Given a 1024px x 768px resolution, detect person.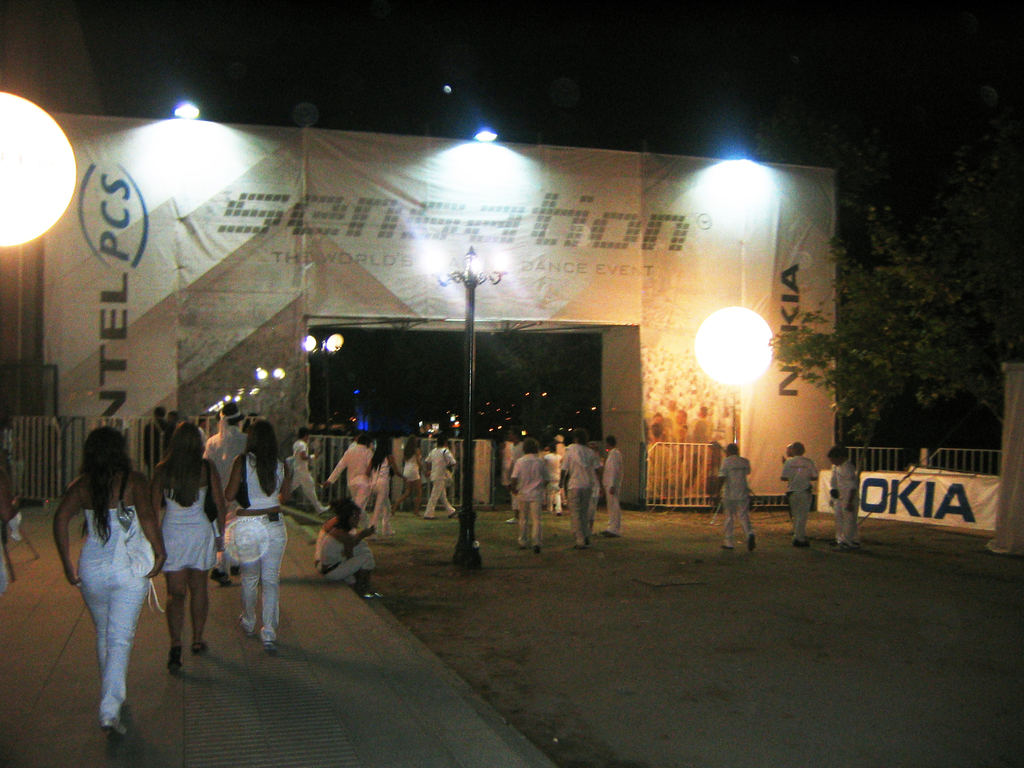
(left=712, top=438, right=760, bottom=550).
